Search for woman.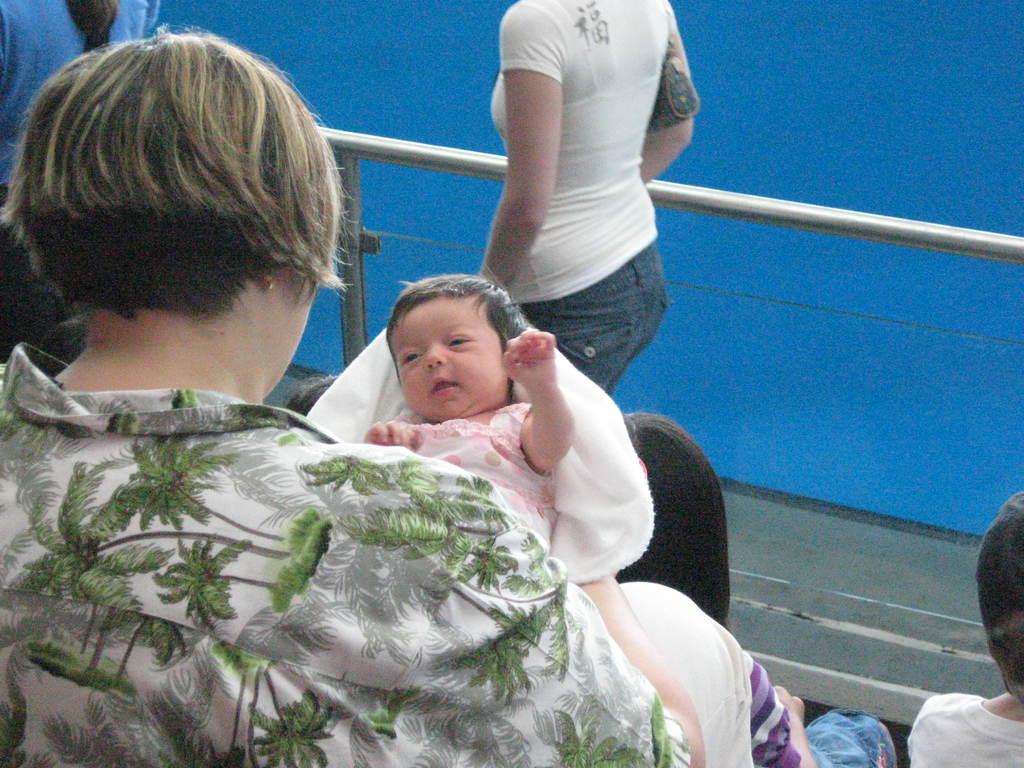
Found at region(479, 0, 703, 399).
